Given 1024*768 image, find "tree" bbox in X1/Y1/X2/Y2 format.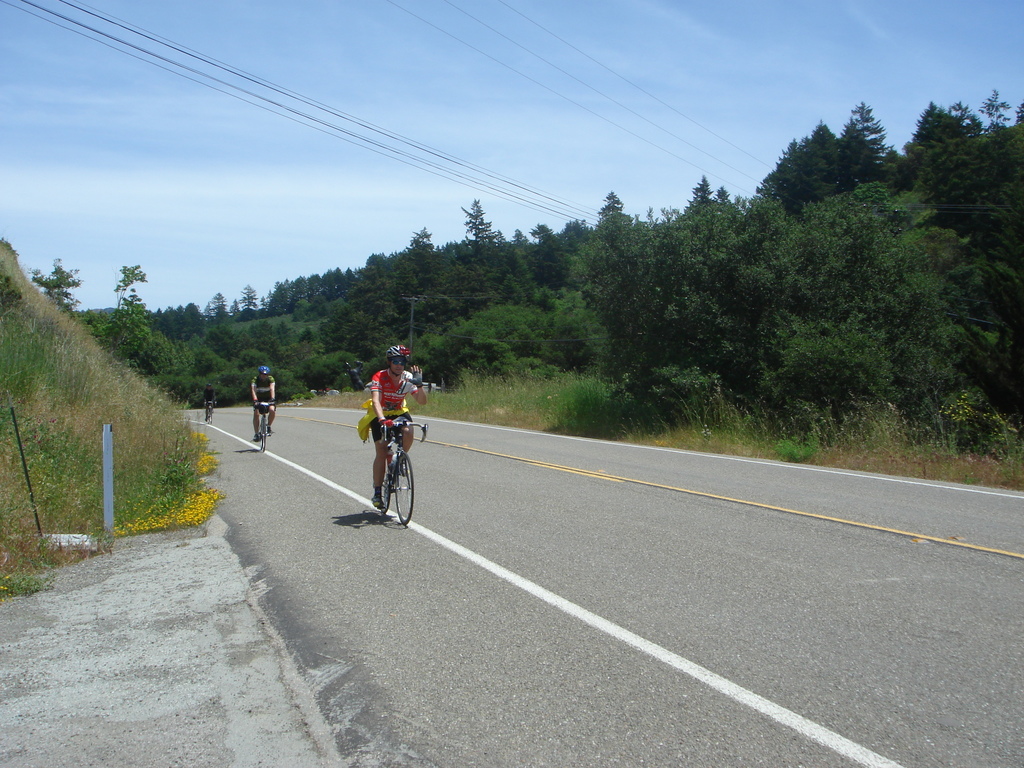
978/90/1023/249.
